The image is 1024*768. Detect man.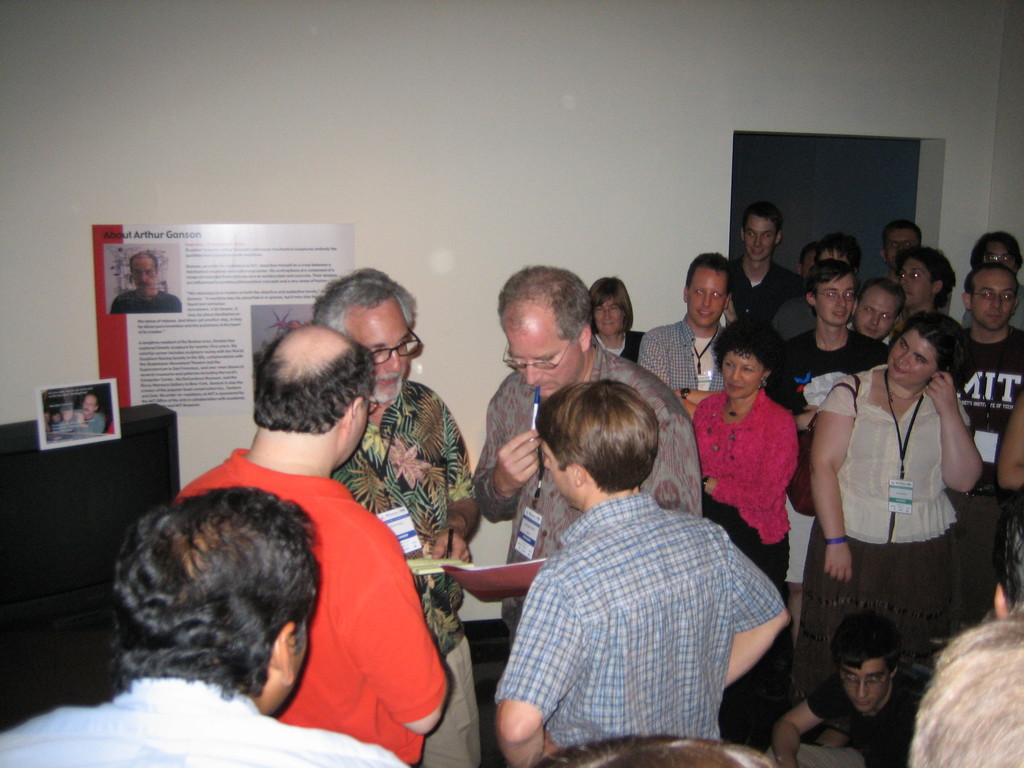
Detection: x1=773 y1=610 x2=919 y2=767.
